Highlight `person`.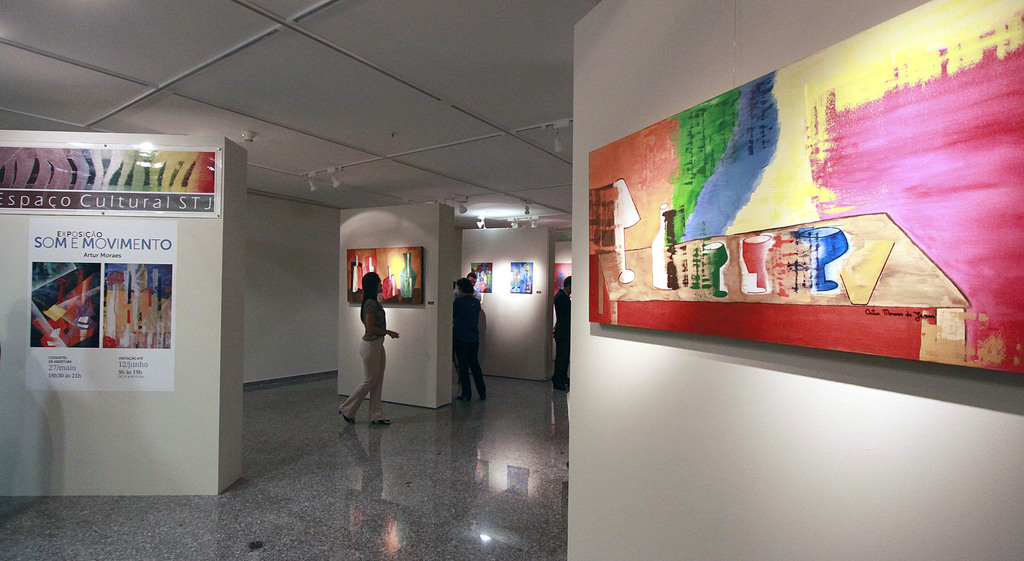
Highlighted region: [451,274,481,301].
